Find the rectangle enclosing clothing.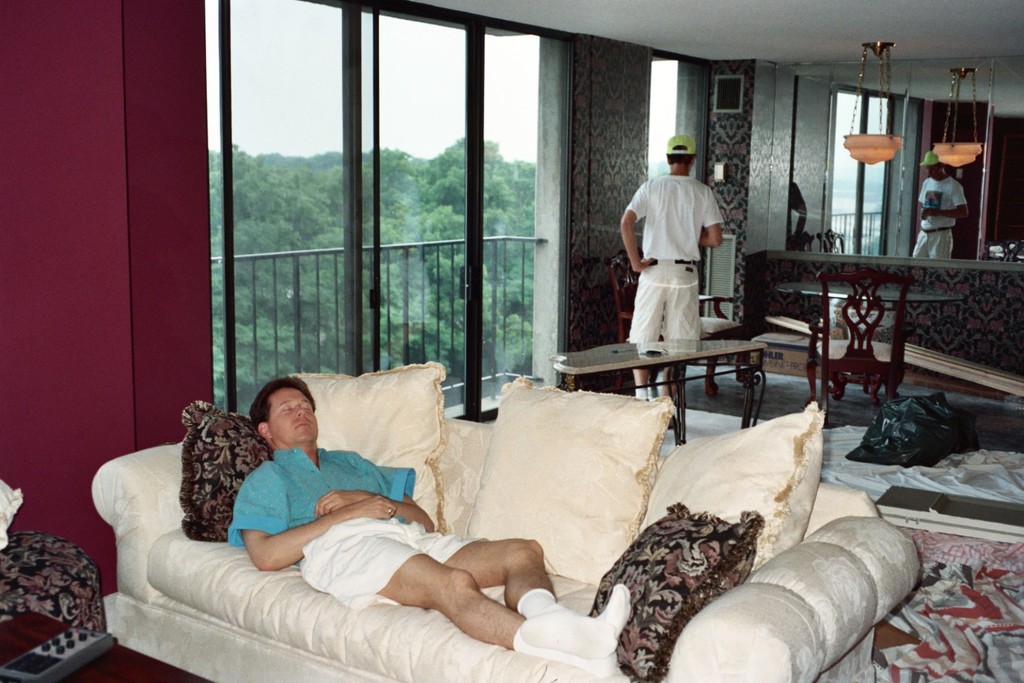
228, 447, 489, 609.
